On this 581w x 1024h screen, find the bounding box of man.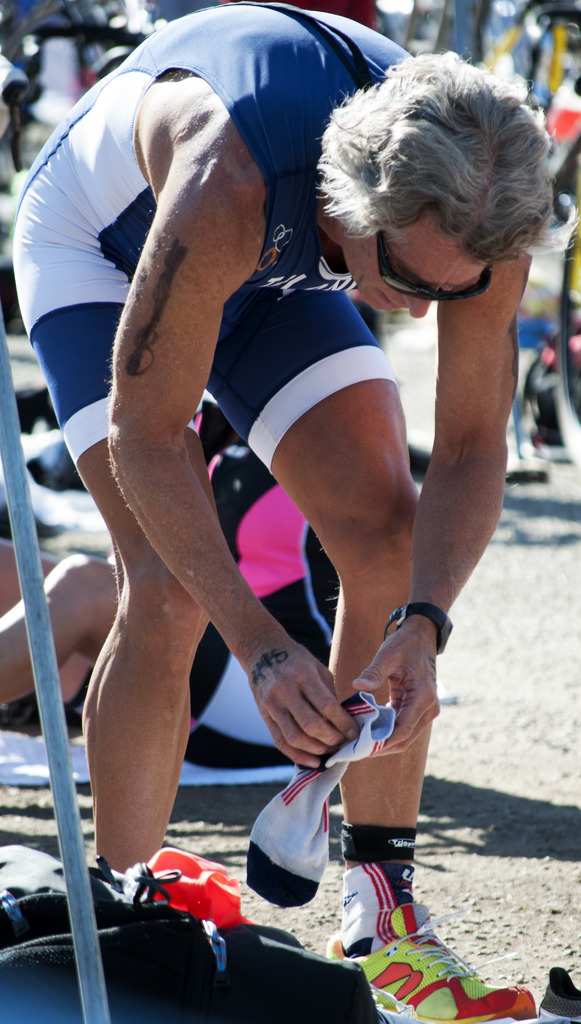
Bounding box: left=38, top=20, right=502, bottom=980.
